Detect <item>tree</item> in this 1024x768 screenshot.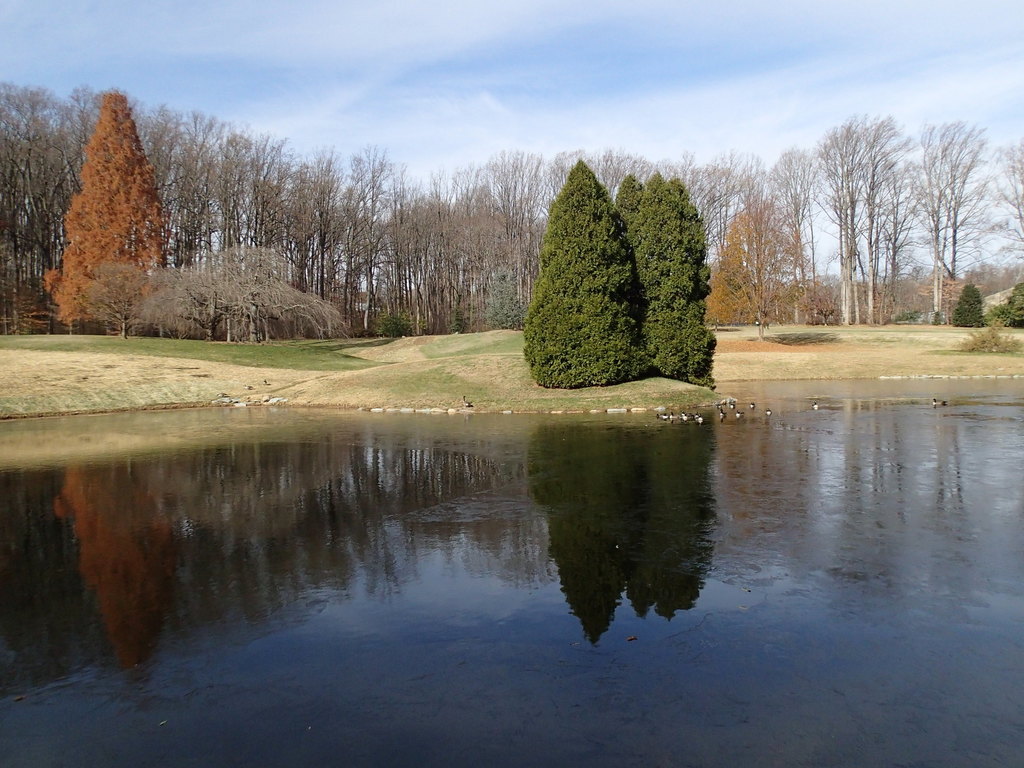
Detection: x1=499, y1=143, x2=559, y2=331.
